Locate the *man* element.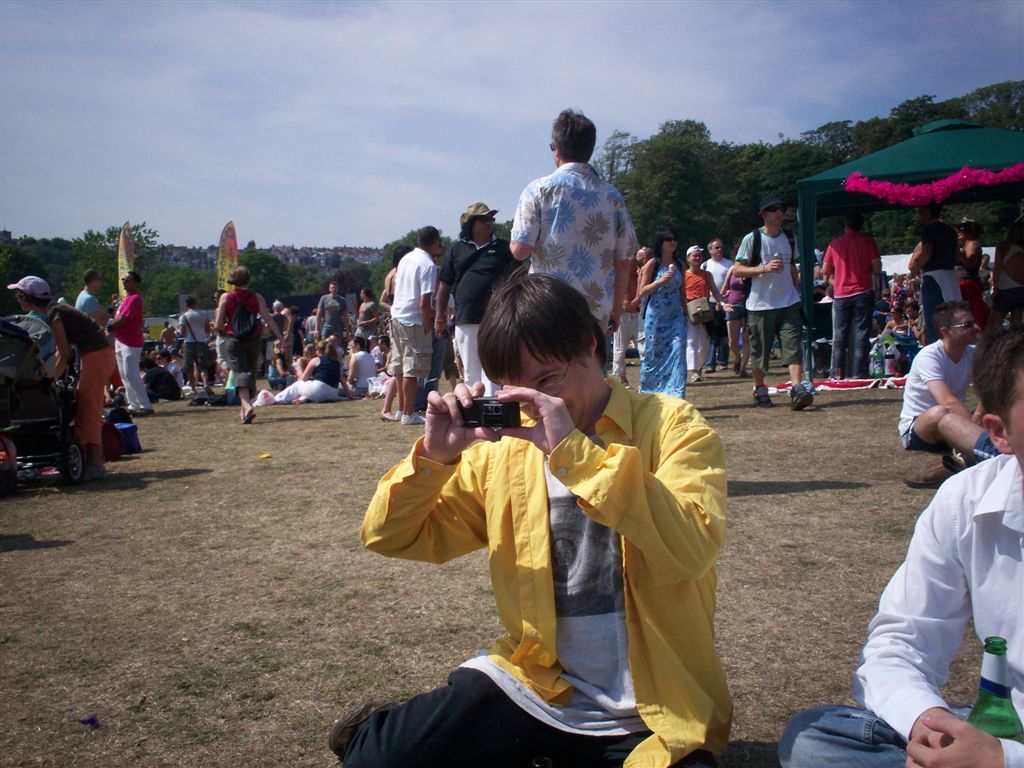
Element bbox: l=819, t=211, r=886, b=378.
